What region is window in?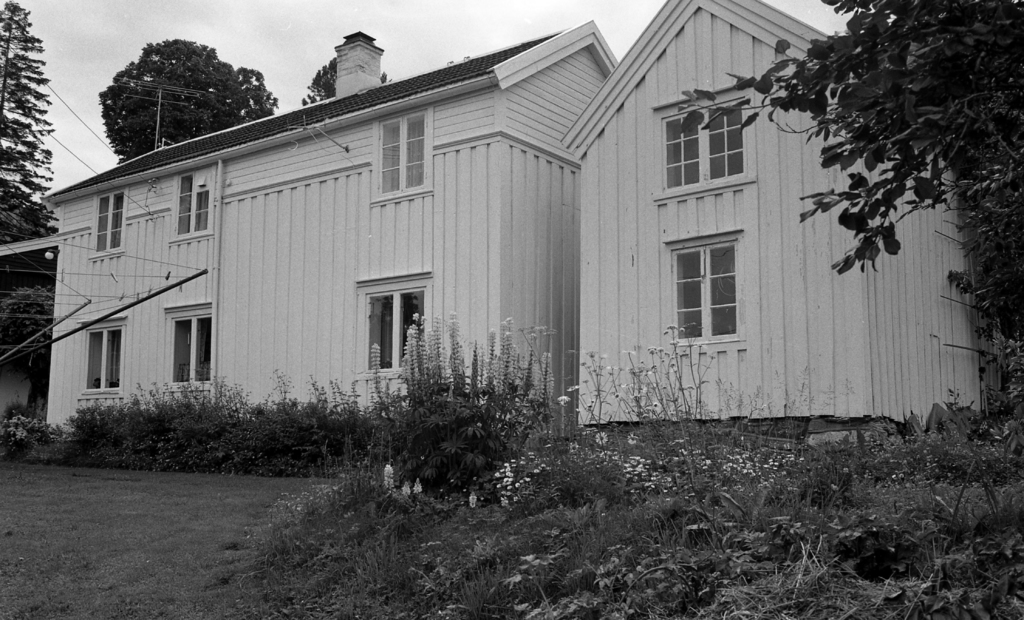
pyautogui.locateOnScreen(90, 186, 129, 264).
